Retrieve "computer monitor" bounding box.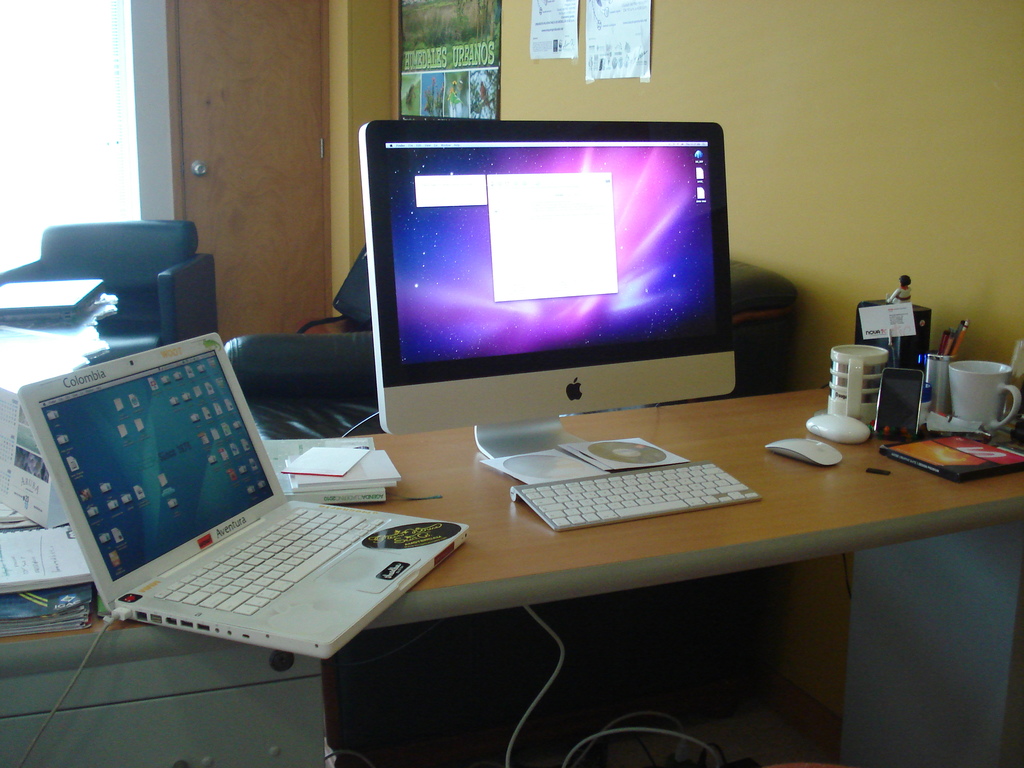
Bounding box: region(336, 115, 765, 460).
